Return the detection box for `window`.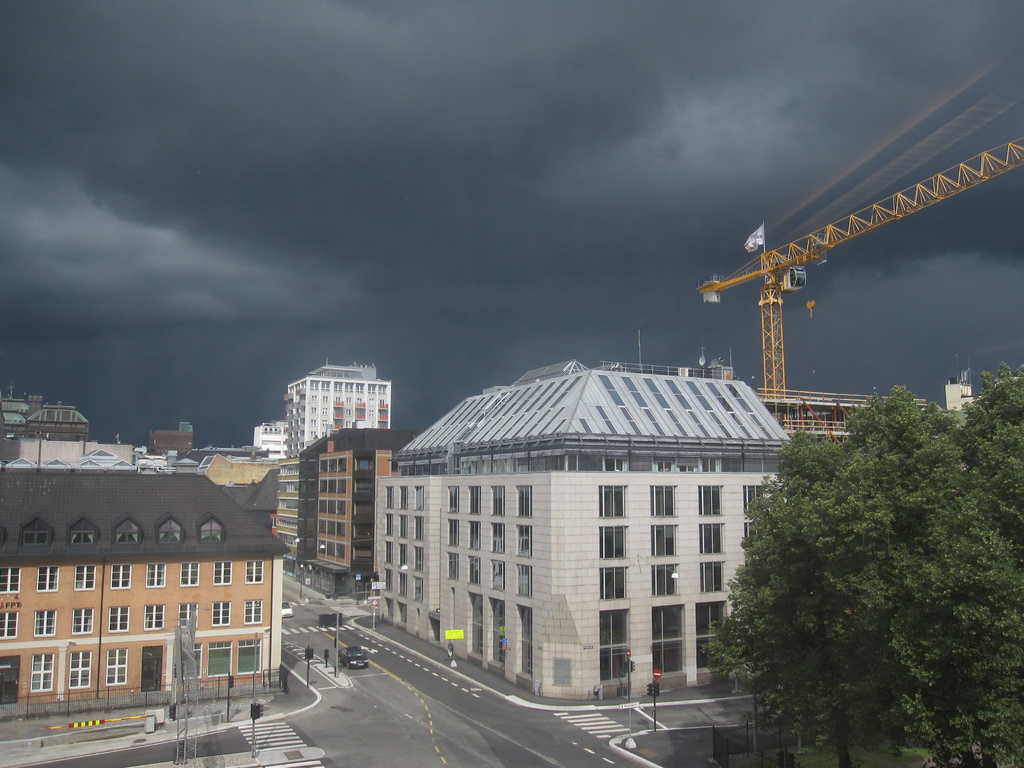
700, 484, 725, 519.
